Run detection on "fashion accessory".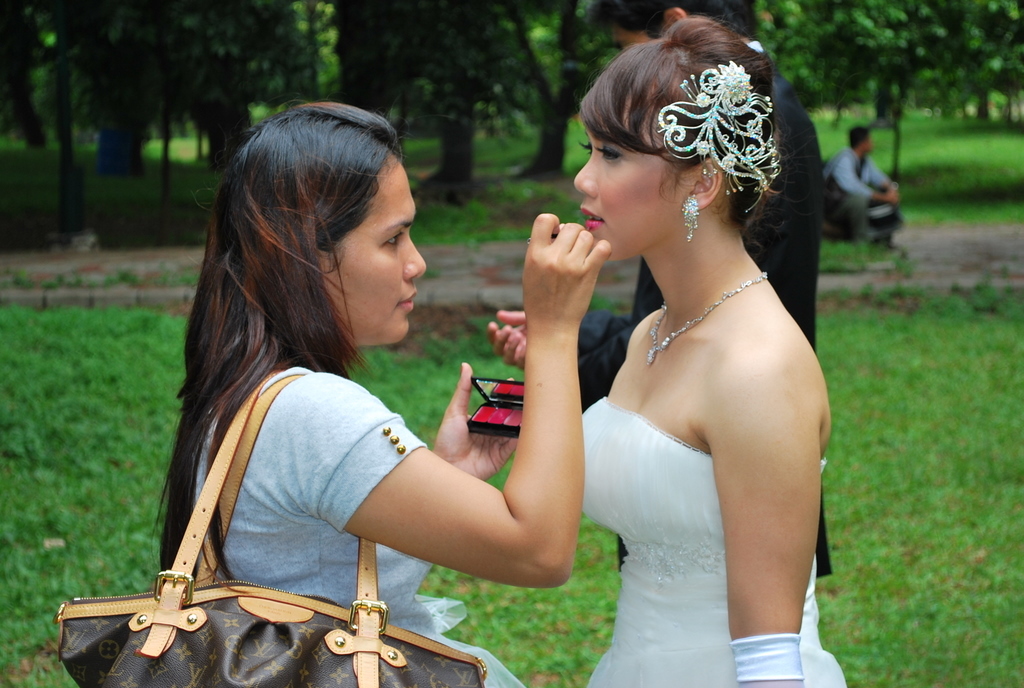
Result: bbox=[654, 55, 782, 215].
